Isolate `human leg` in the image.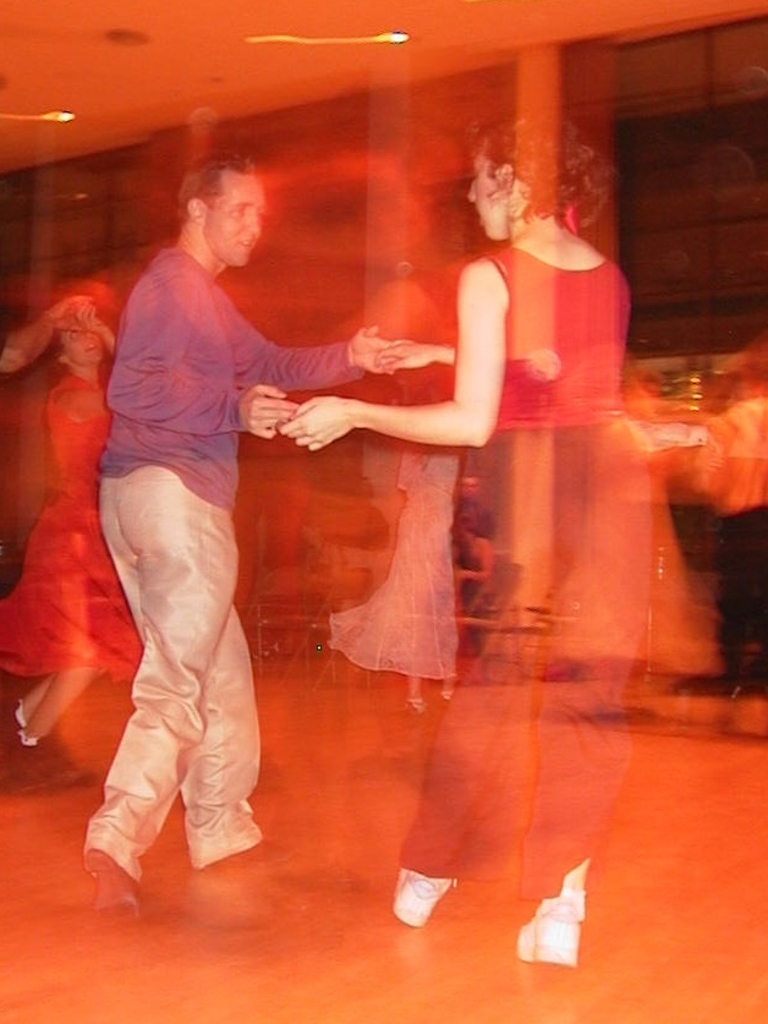
Isolated region: 94 472 296 876.
